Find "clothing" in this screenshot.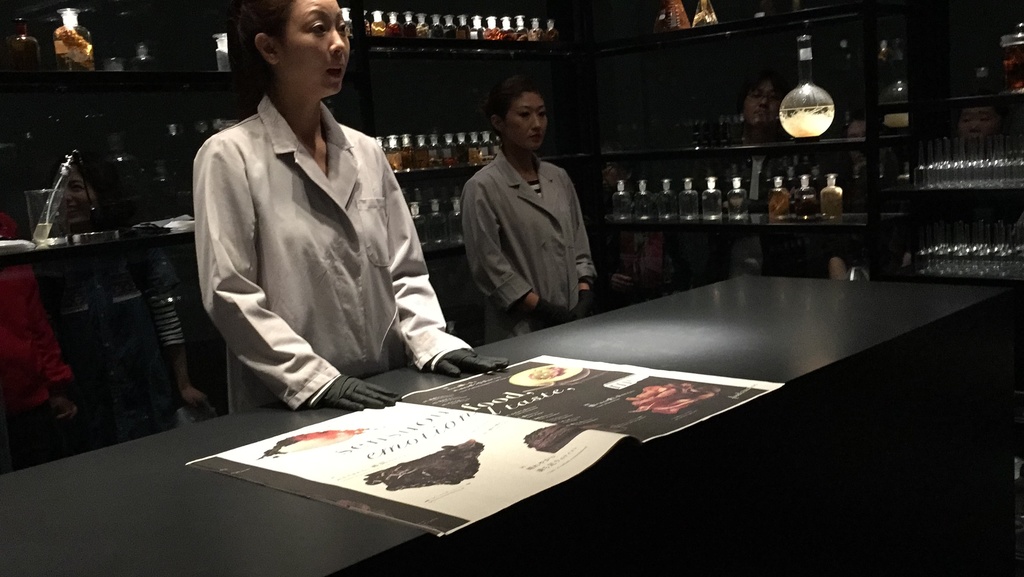
The bounding box for "clothing" is locate(198, 93, 478, 423).
